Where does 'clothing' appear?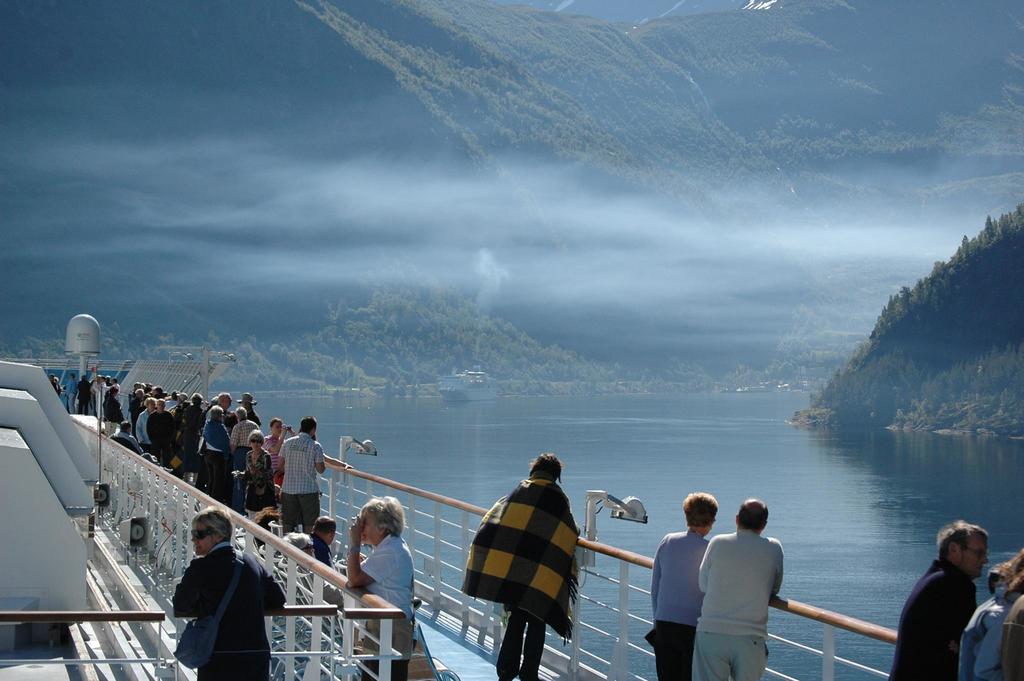
Appears at (left=300, top=531, right=322, bottom=567).
